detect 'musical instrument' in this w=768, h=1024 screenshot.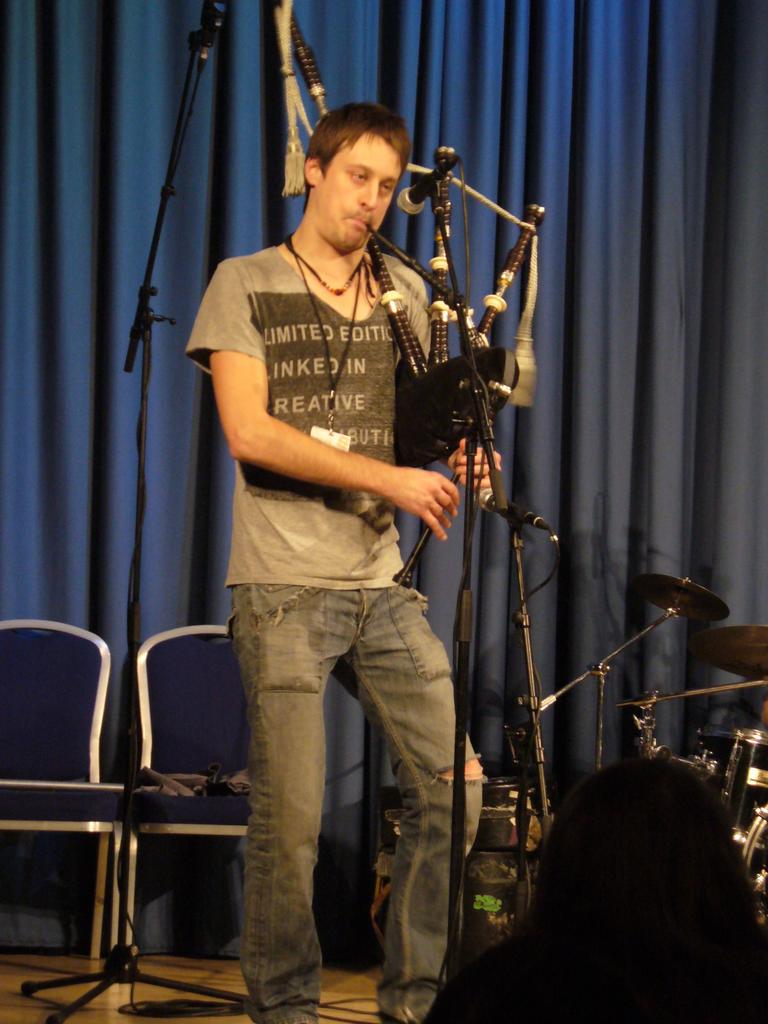
Detection: 365:141:541:468.
